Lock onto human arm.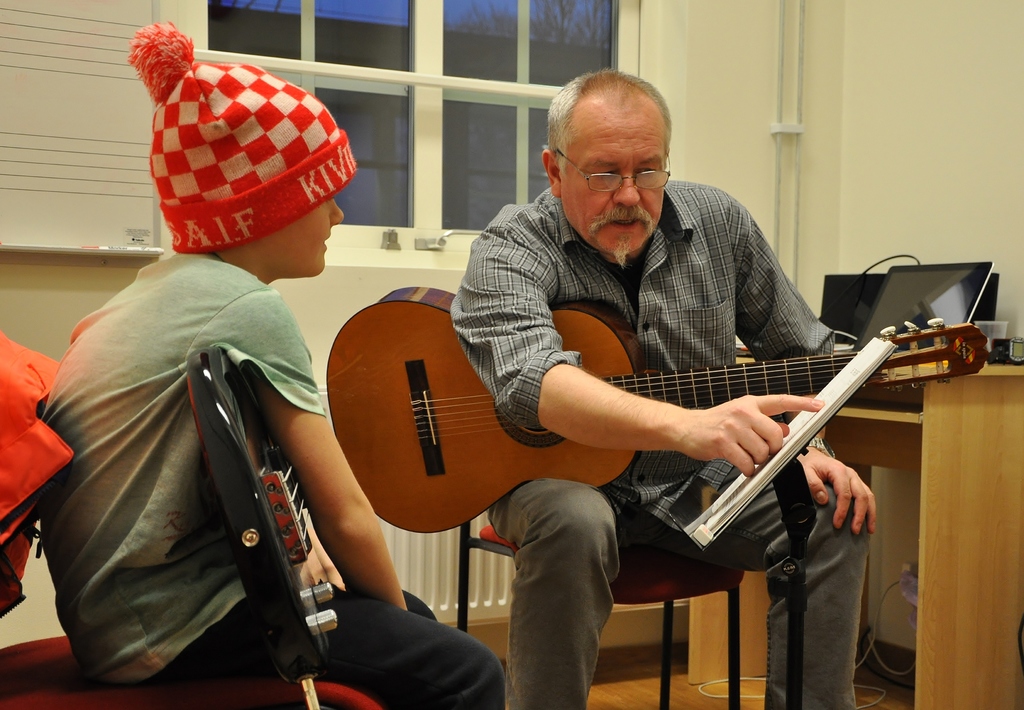
Locked: 452 221 831 476.
